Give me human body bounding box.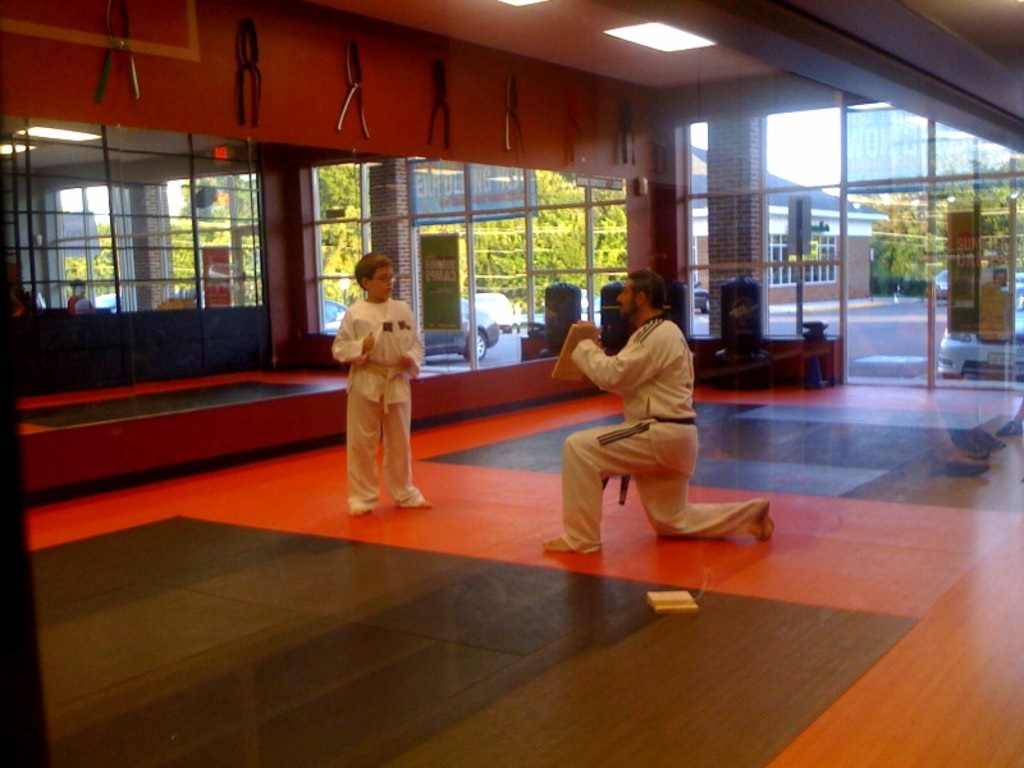
332,294,442,513.
